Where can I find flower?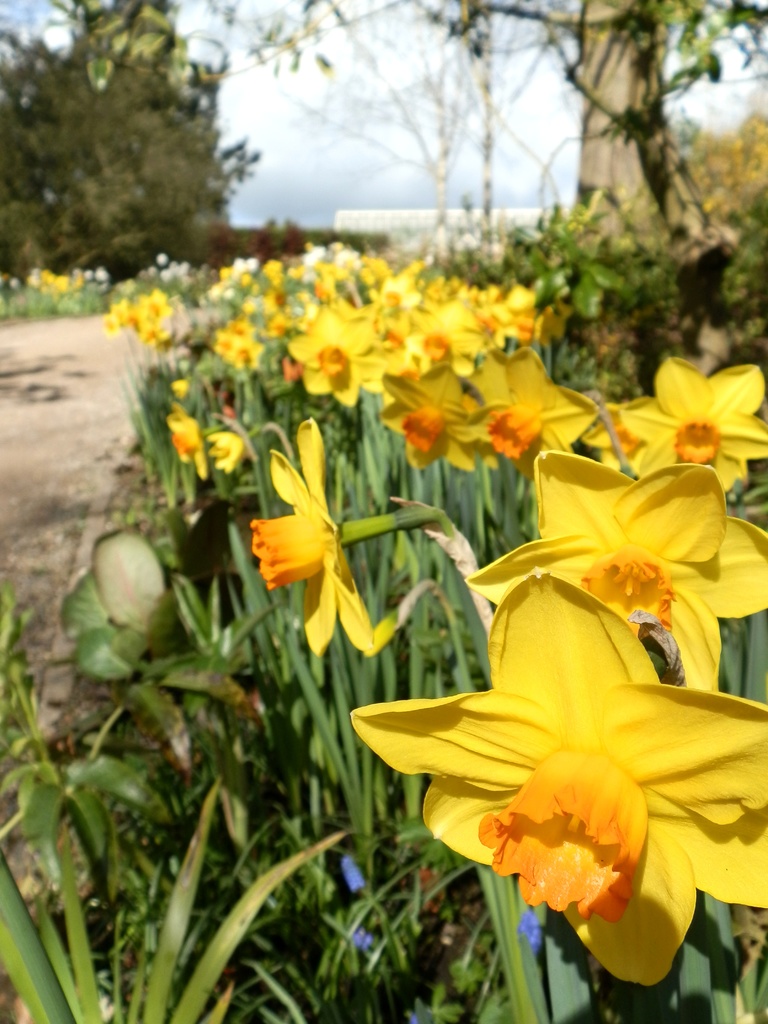
You can find it at rect(168, 381, 186, 403).
